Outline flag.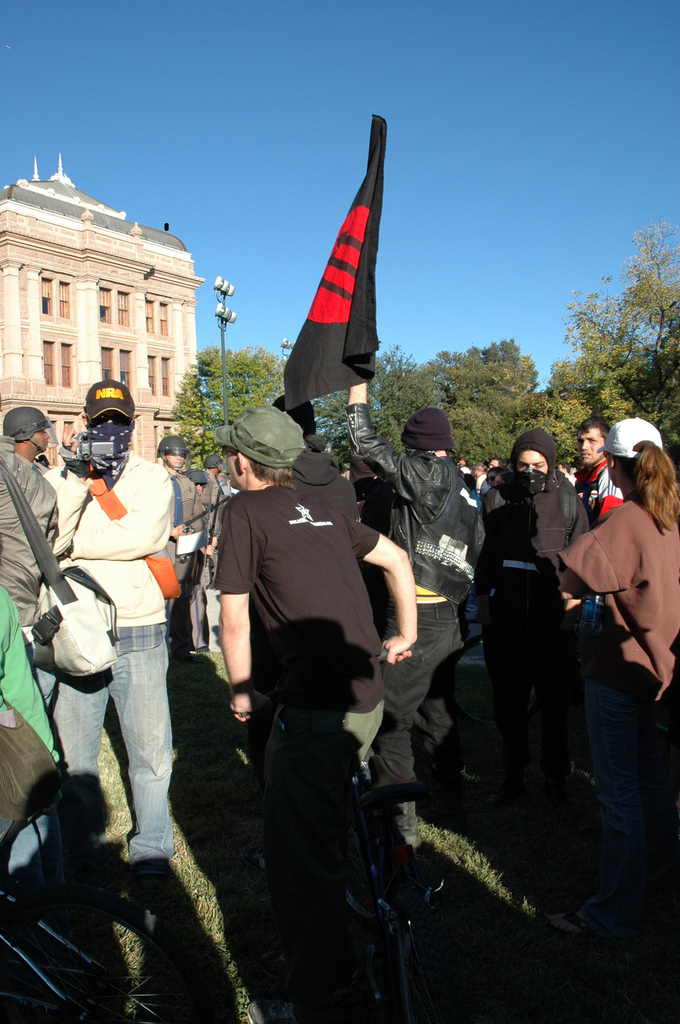
Outline: box(276, 125, 383, 413).
